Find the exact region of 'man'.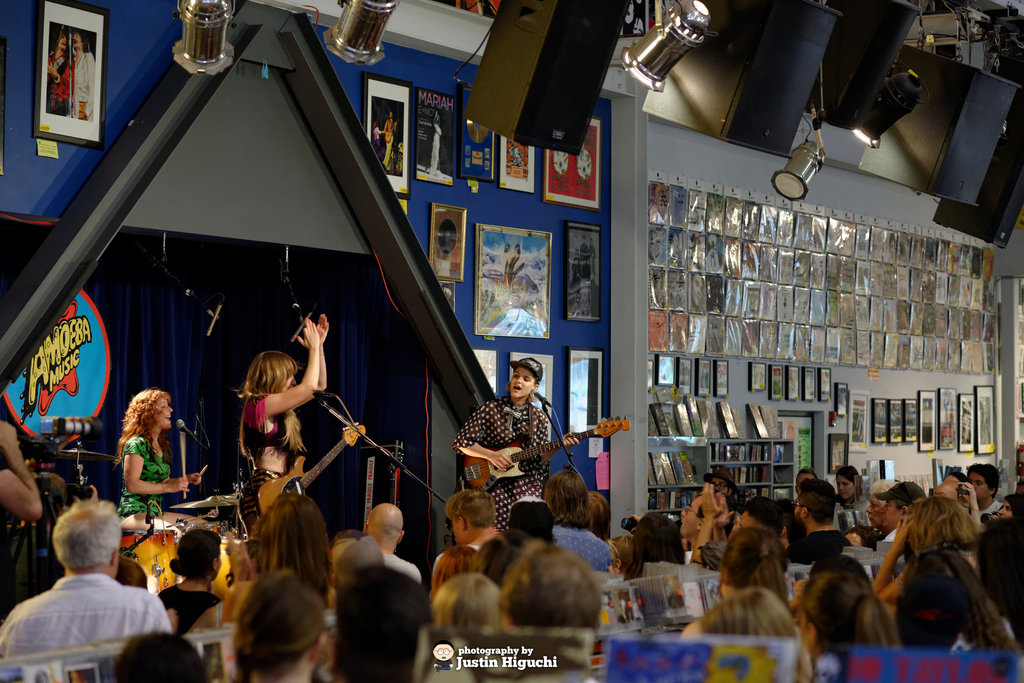
Exact region: (x1=0, y1=504, x2=174, y2=680).
